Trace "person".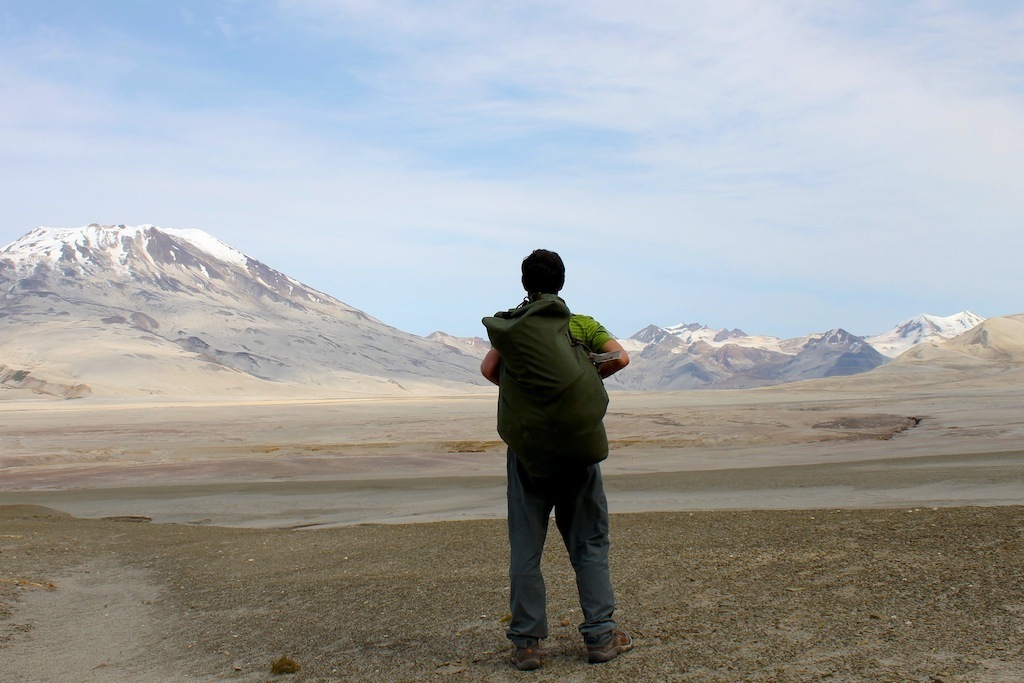
Traced to 479 245 647 652.
